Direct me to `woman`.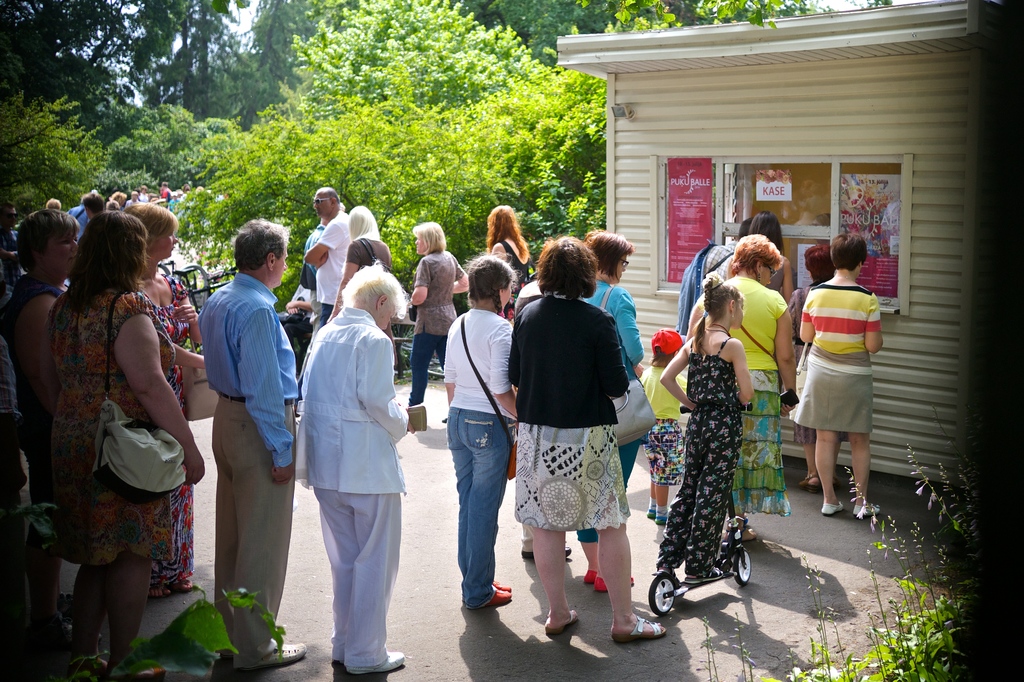
Direction: BBox(45, 197, 62, 207).
